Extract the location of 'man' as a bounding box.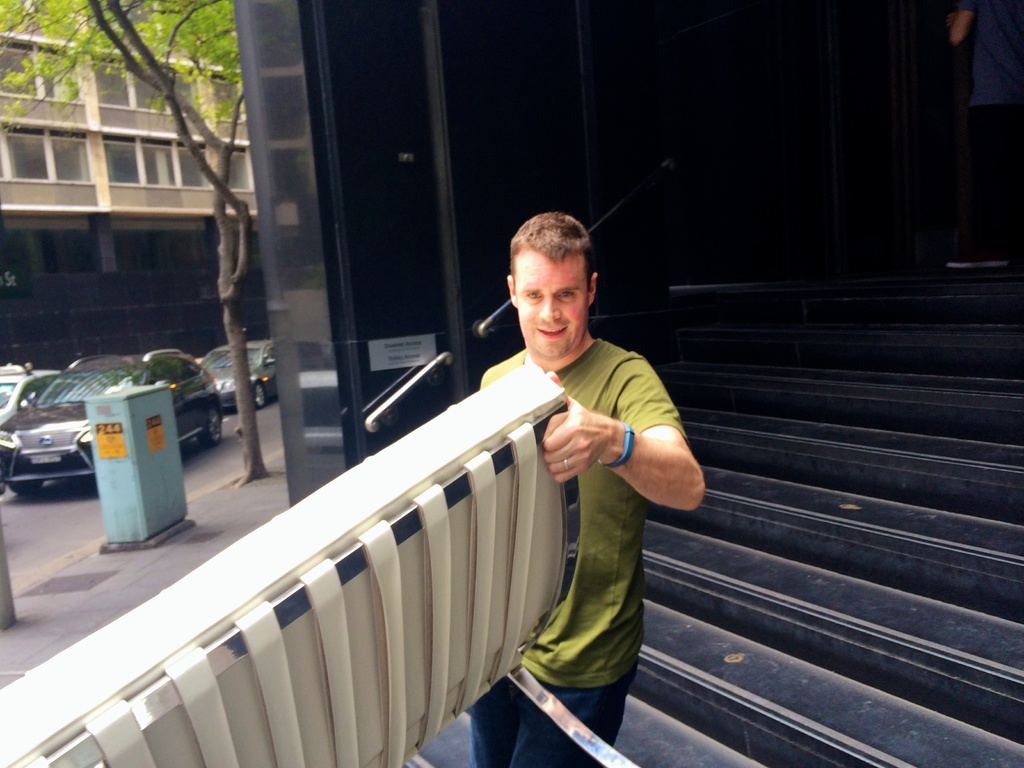
458, 213, 704, 767.
